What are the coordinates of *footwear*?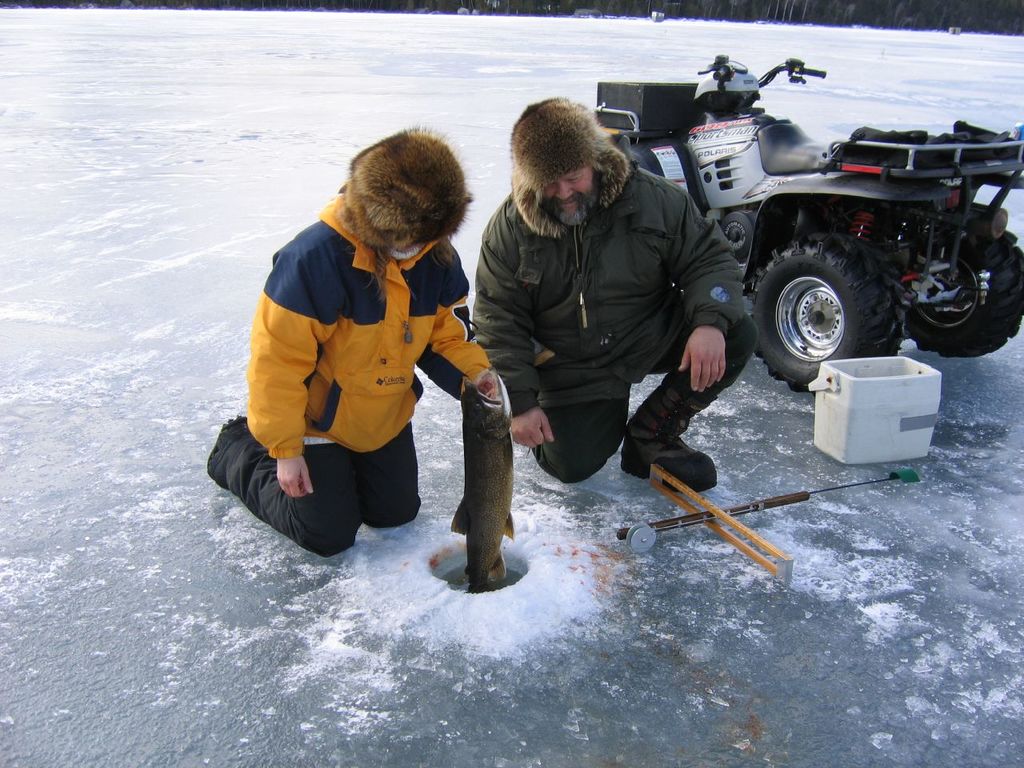
BBox(619, 424, 717, 494).
